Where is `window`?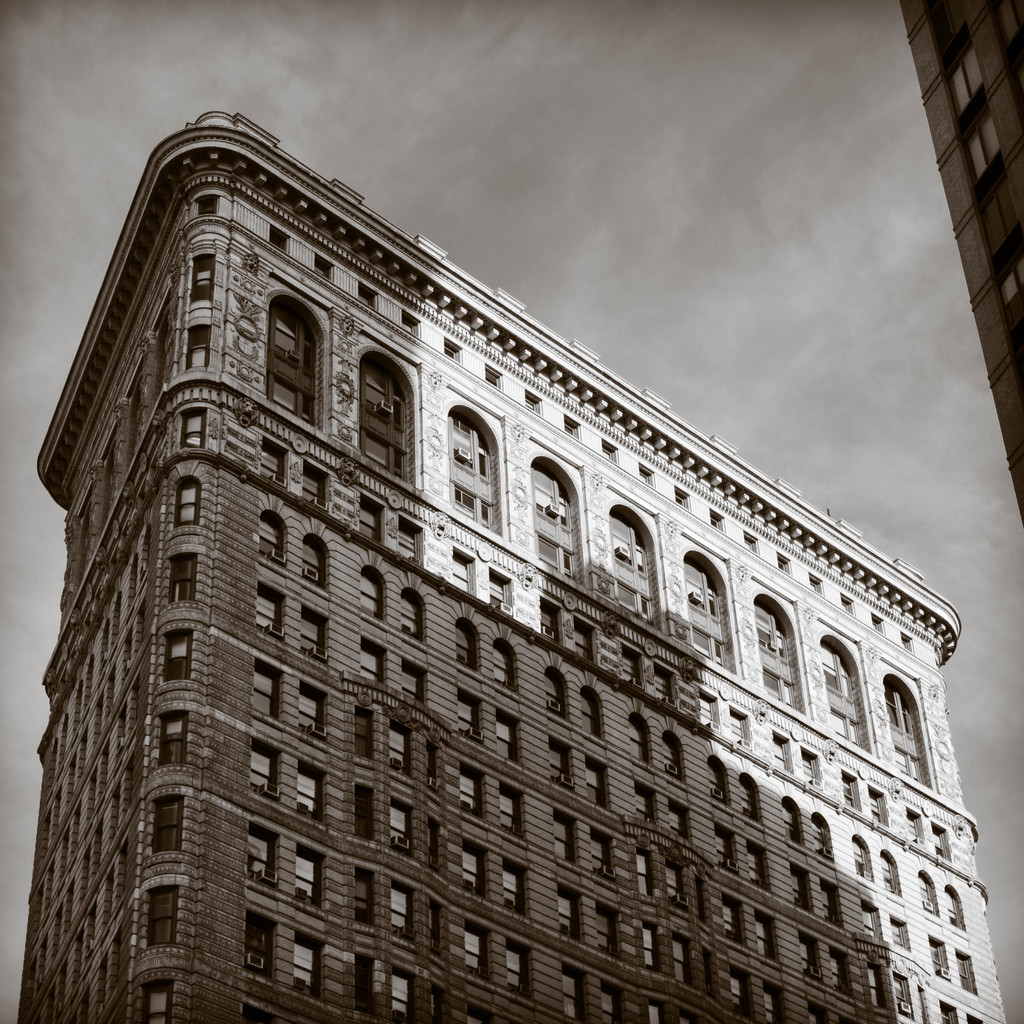
pyautogui.locateOnScreen(856, 836, 872, 879).
